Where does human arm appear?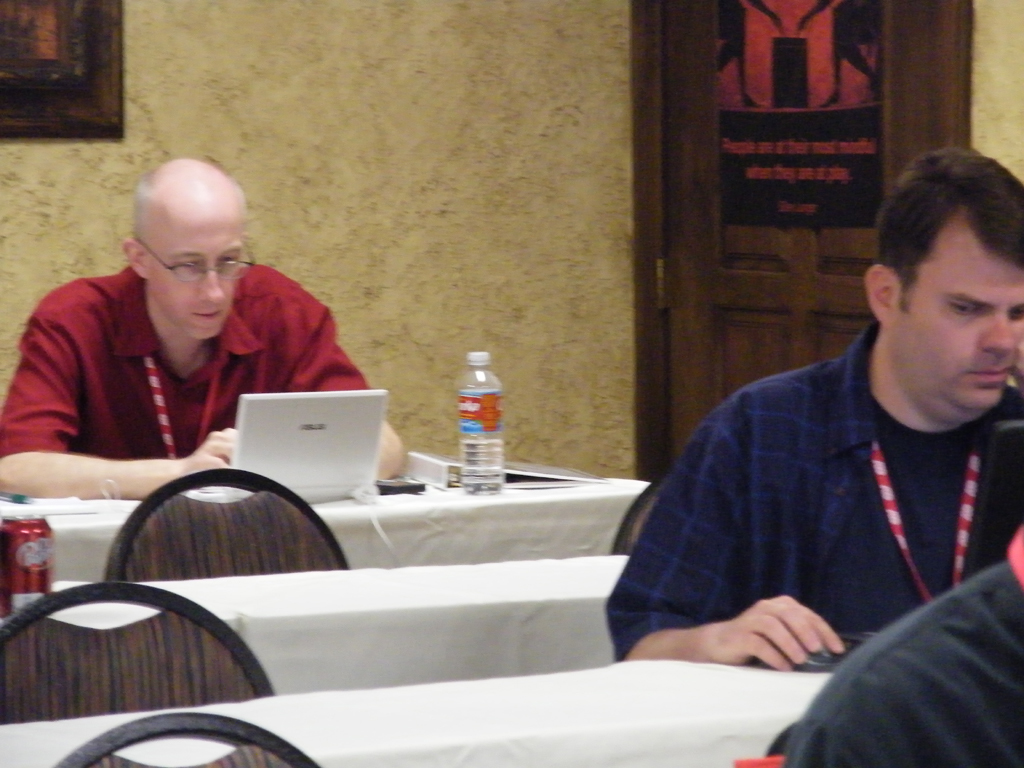
Appears at 295/294/393/483.
